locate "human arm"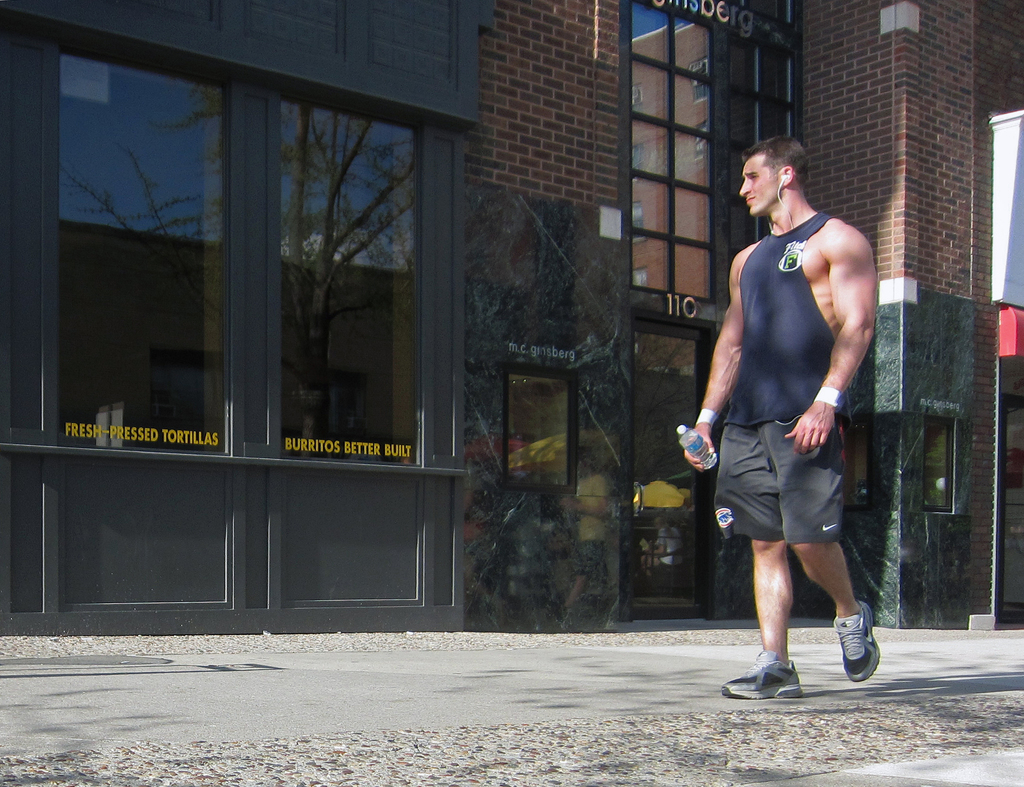
(676,257,744,459)
